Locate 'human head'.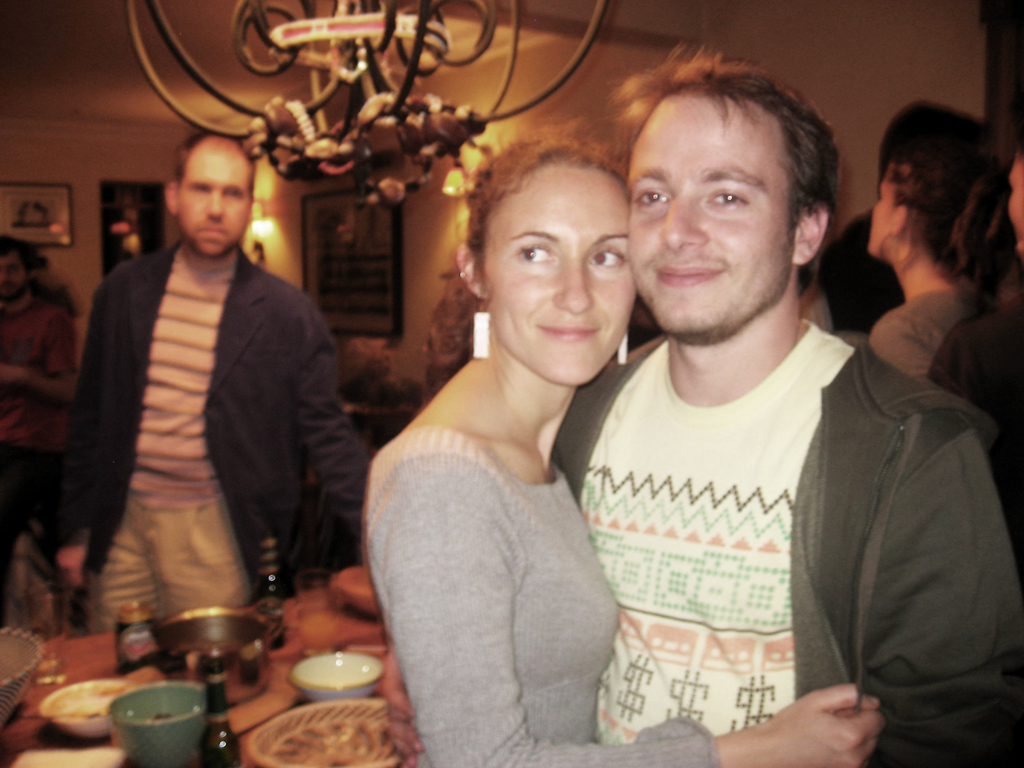
Bounding box: 868,152,996,261.
